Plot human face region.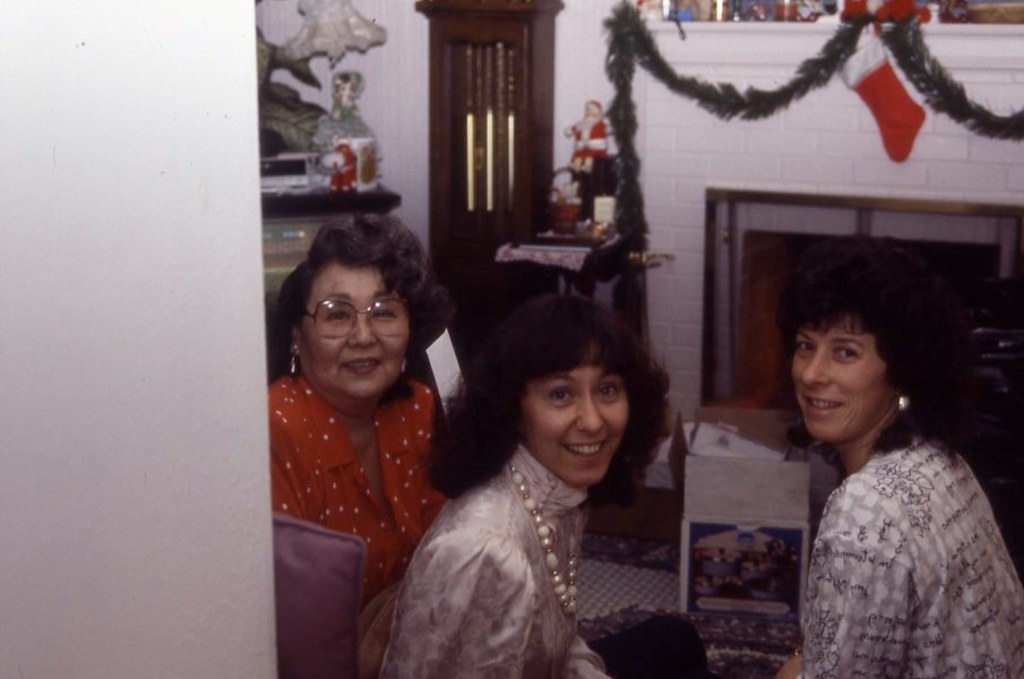
Plotted at x1=301 y1=265 x2=411 y2=402.
